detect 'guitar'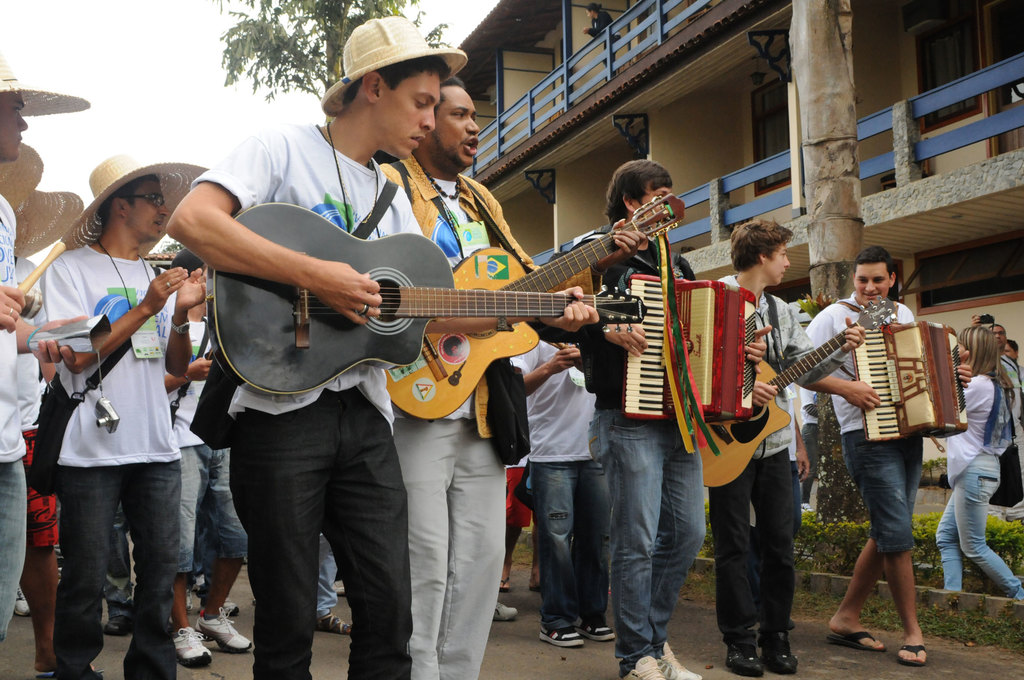
380:190:684:430
